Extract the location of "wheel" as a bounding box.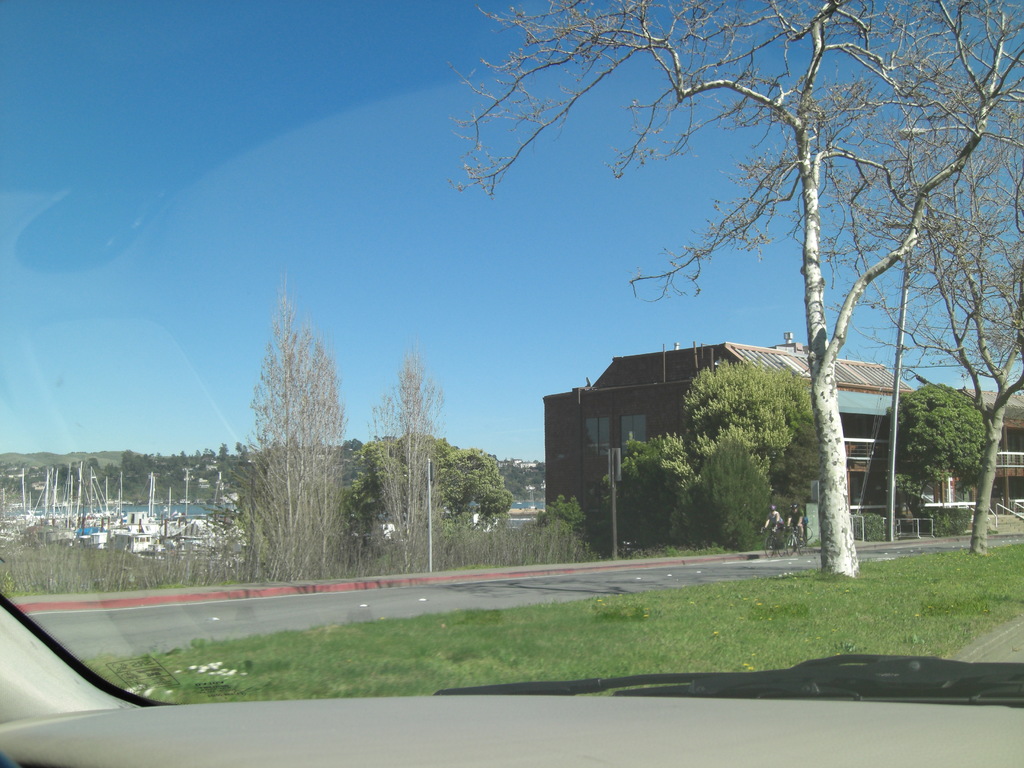
BBox(778, 536, 787, 557).
